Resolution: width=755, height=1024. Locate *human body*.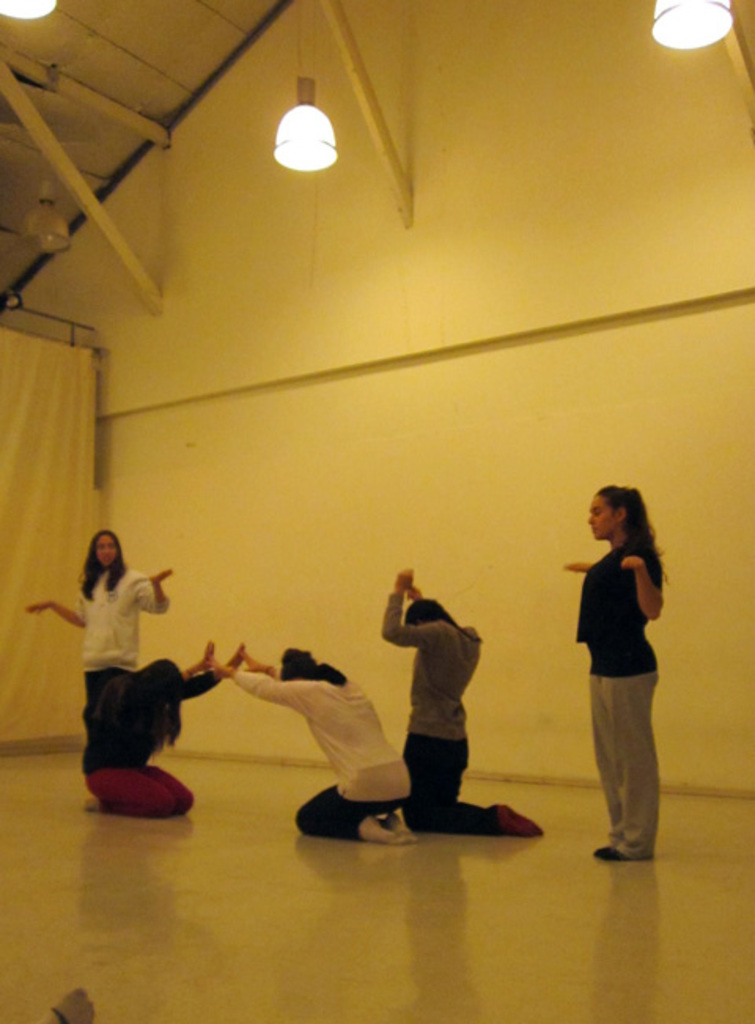
558/462/675/876.
